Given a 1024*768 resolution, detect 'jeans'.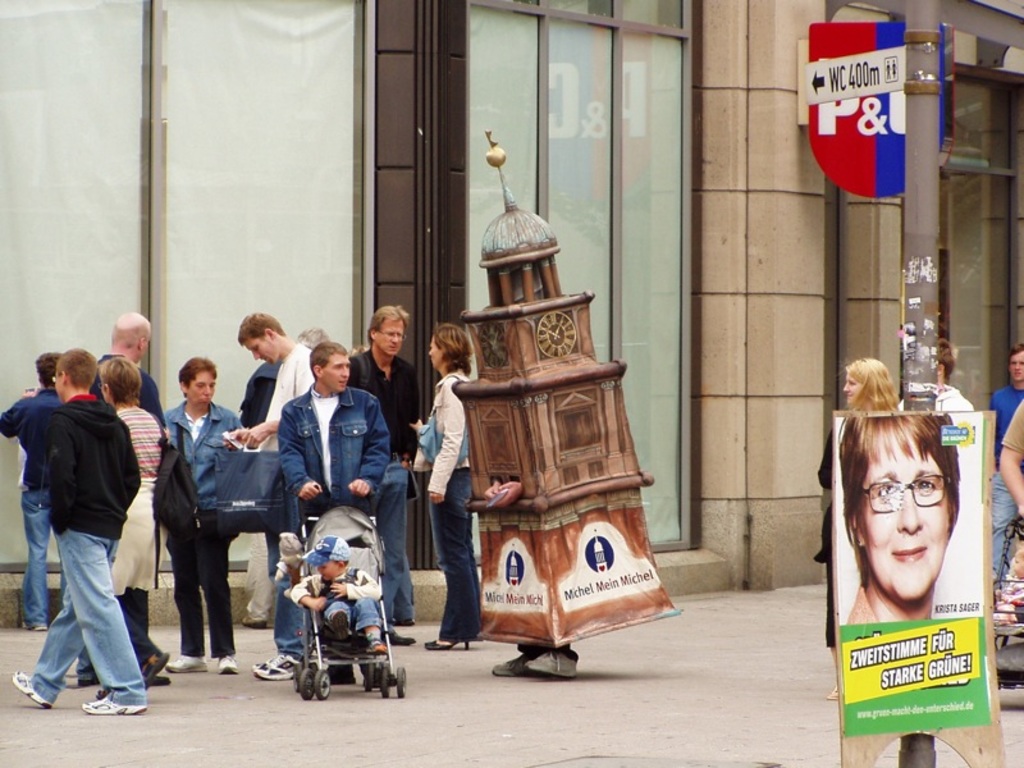
box(426, 471, 474, 643).
